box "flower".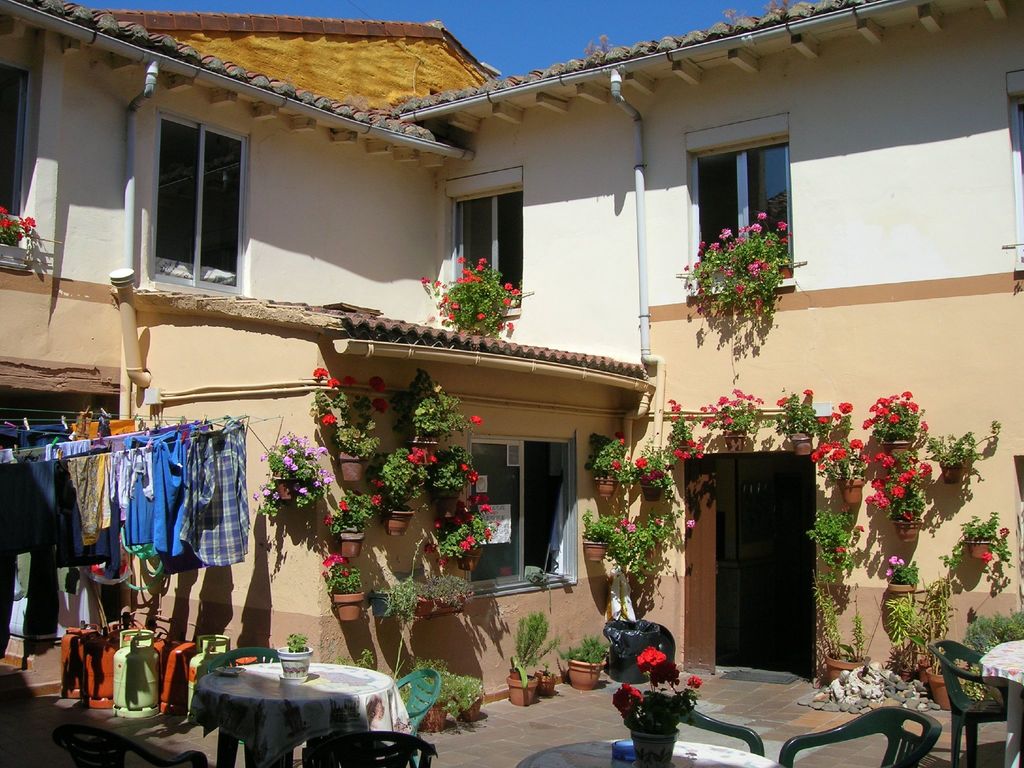
pyautogui.locateOnScreen(901, 388, 911, 399).
